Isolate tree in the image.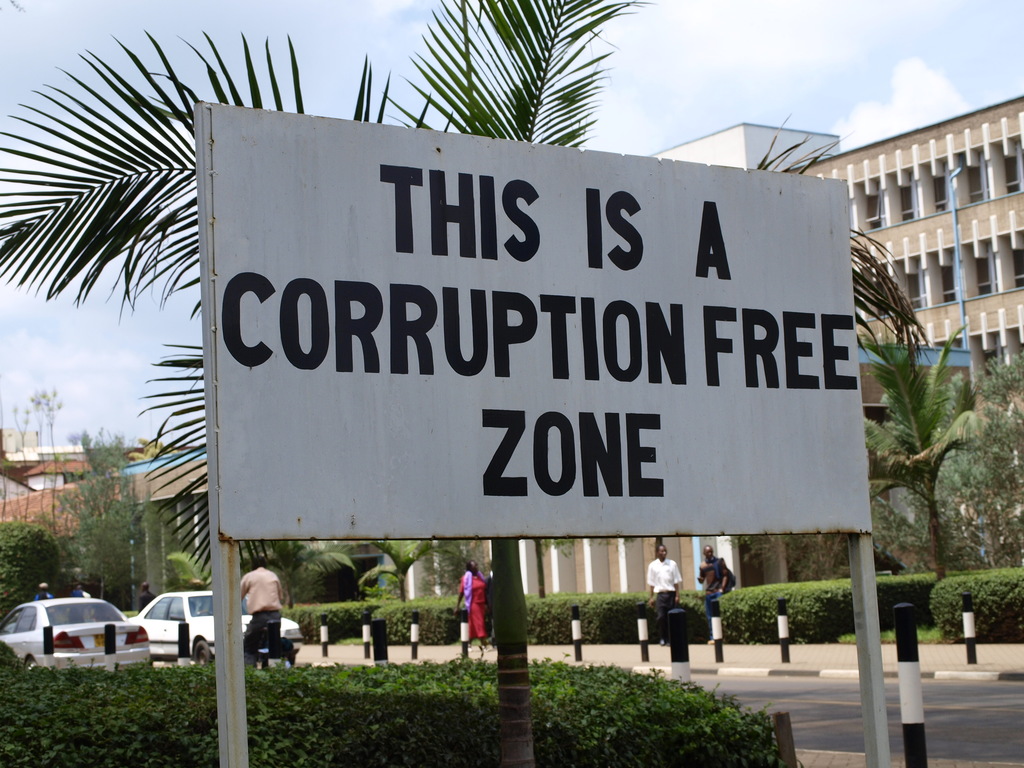
Isolated region: pyautogui.locateOnScreen(356, 534, 440, 604).
